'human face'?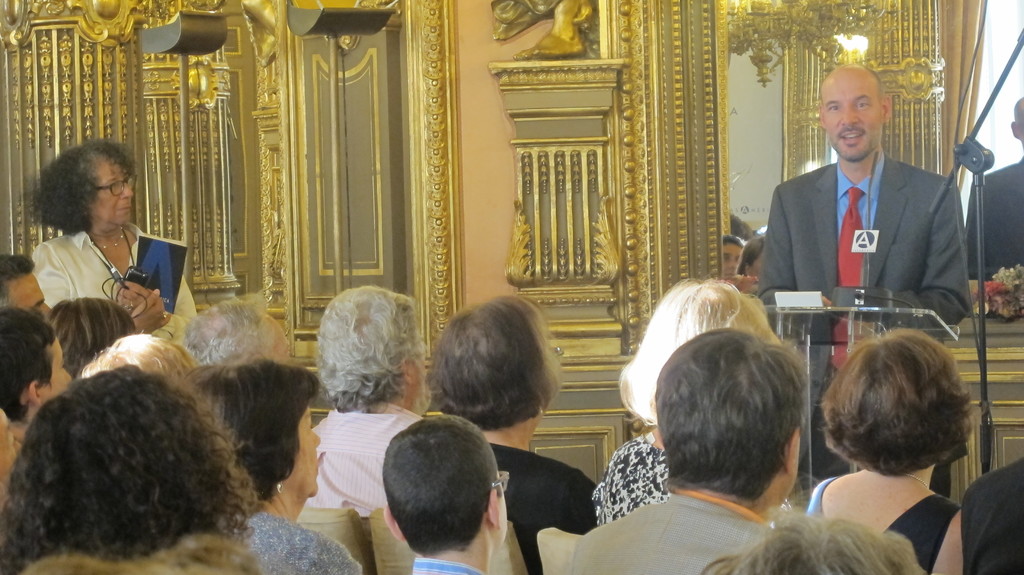
bbox(823, 77, 883, 156)
